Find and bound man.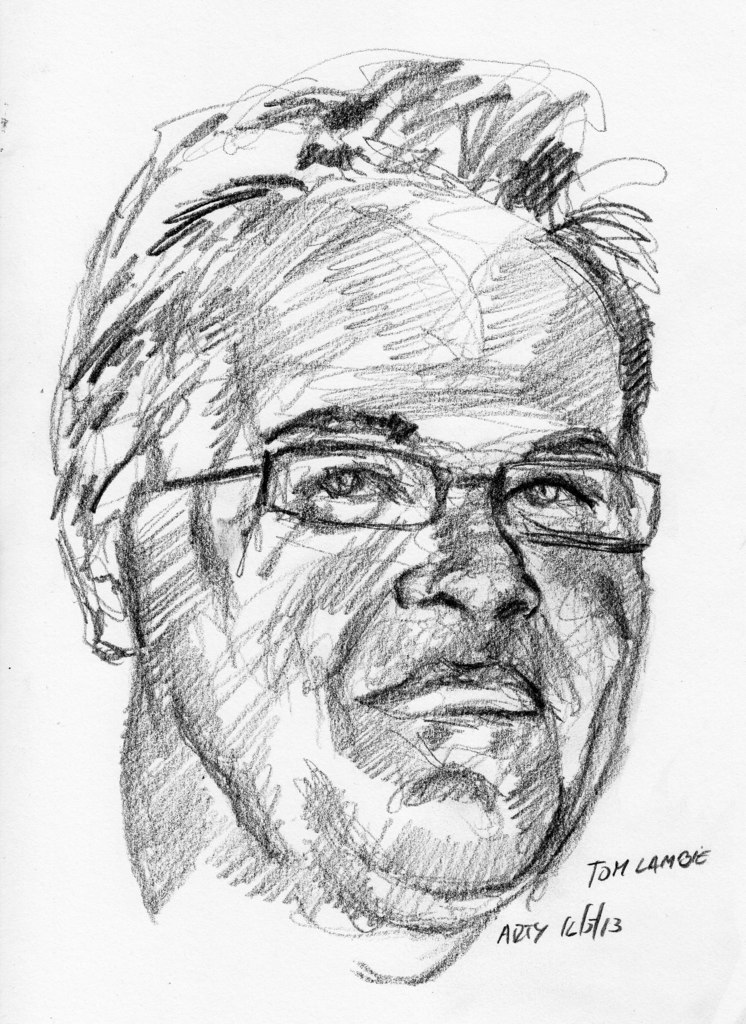
Bound: l=33, t=50, r=736, b=984.
